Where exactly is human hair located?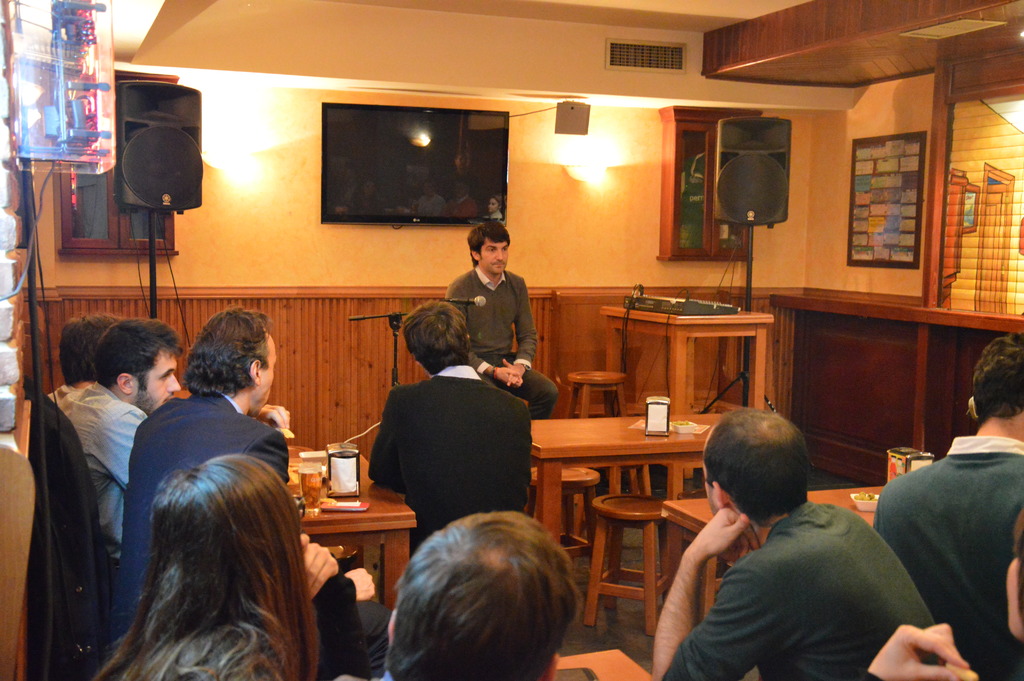
Its bounding box is l=700, t=408, r=811, b=530.
